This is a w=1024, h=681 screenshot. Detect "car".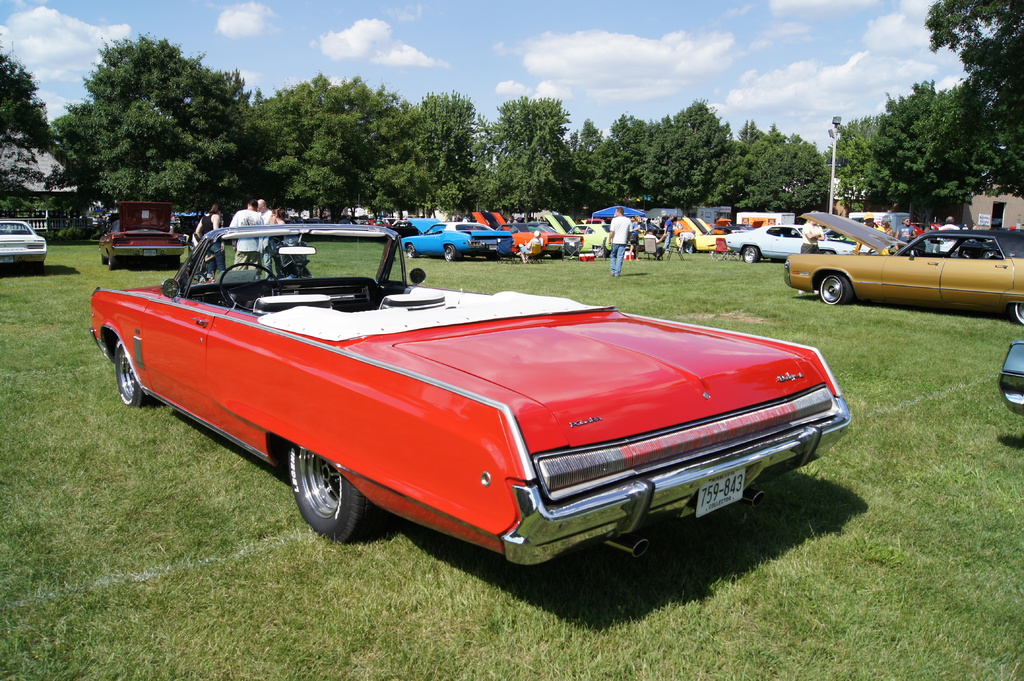
724:218:859:266.
